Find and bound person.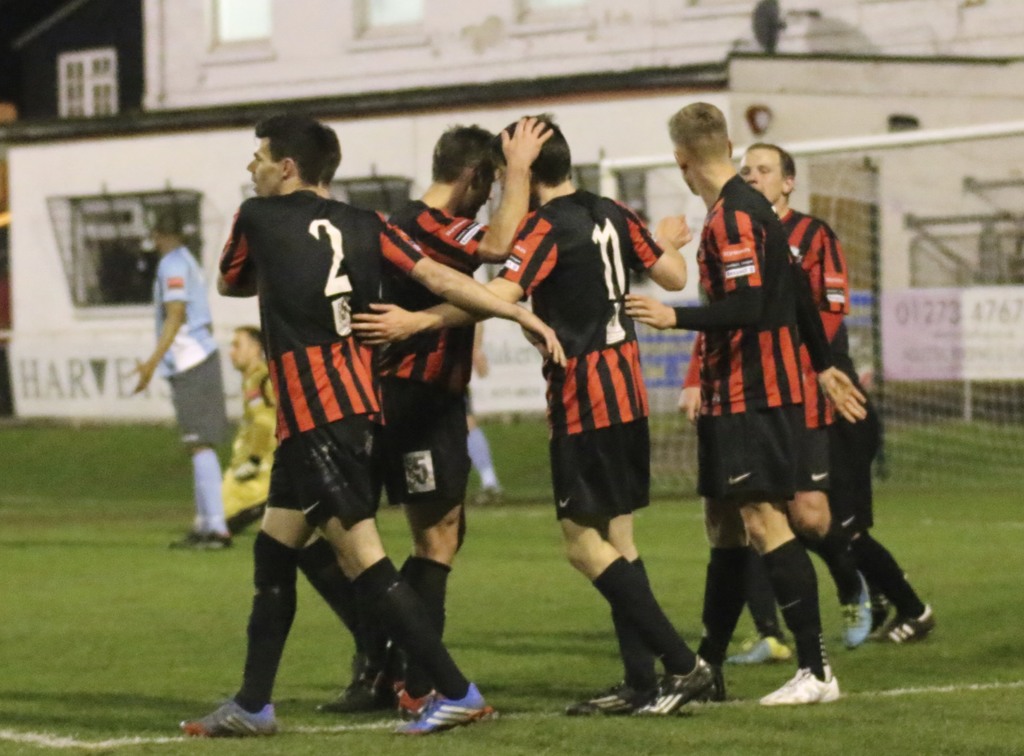
Bound: 175,109,572,734.
